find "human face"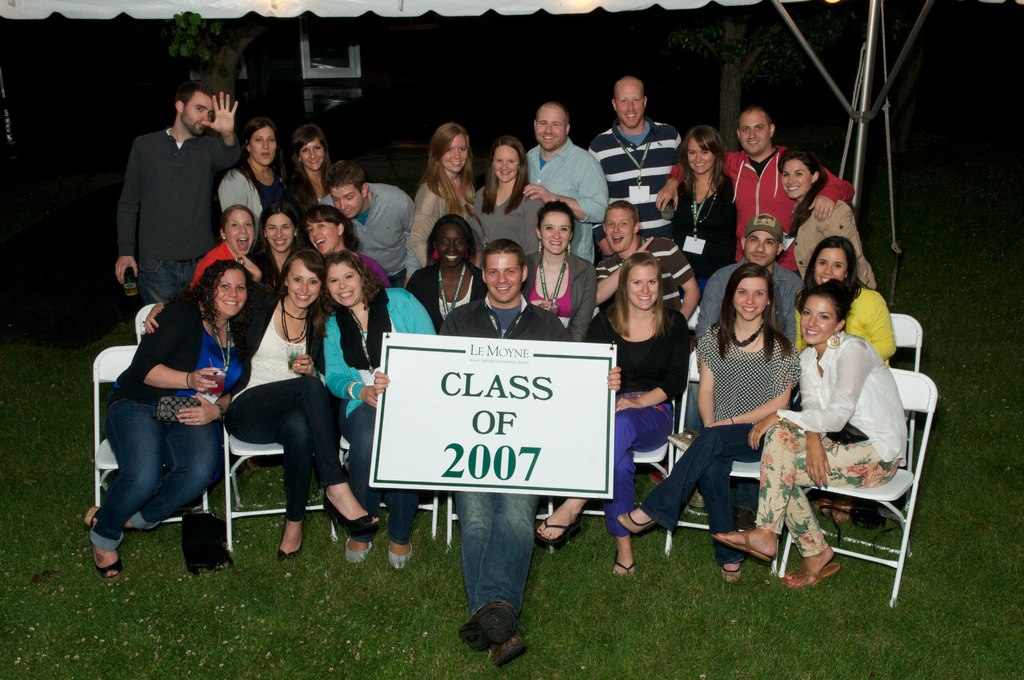
(left=327, top=265, right=360, bottom=309)
